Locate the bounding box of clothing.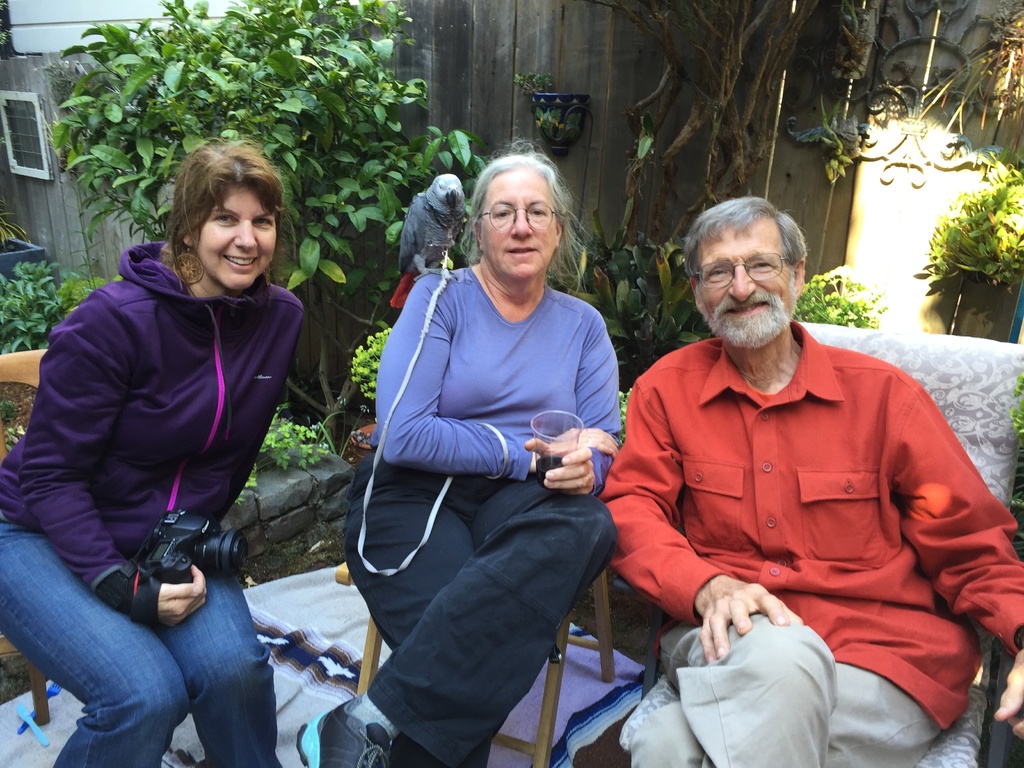
Bounding box: [x1=599, y1=298, x2=993, y2=751].
